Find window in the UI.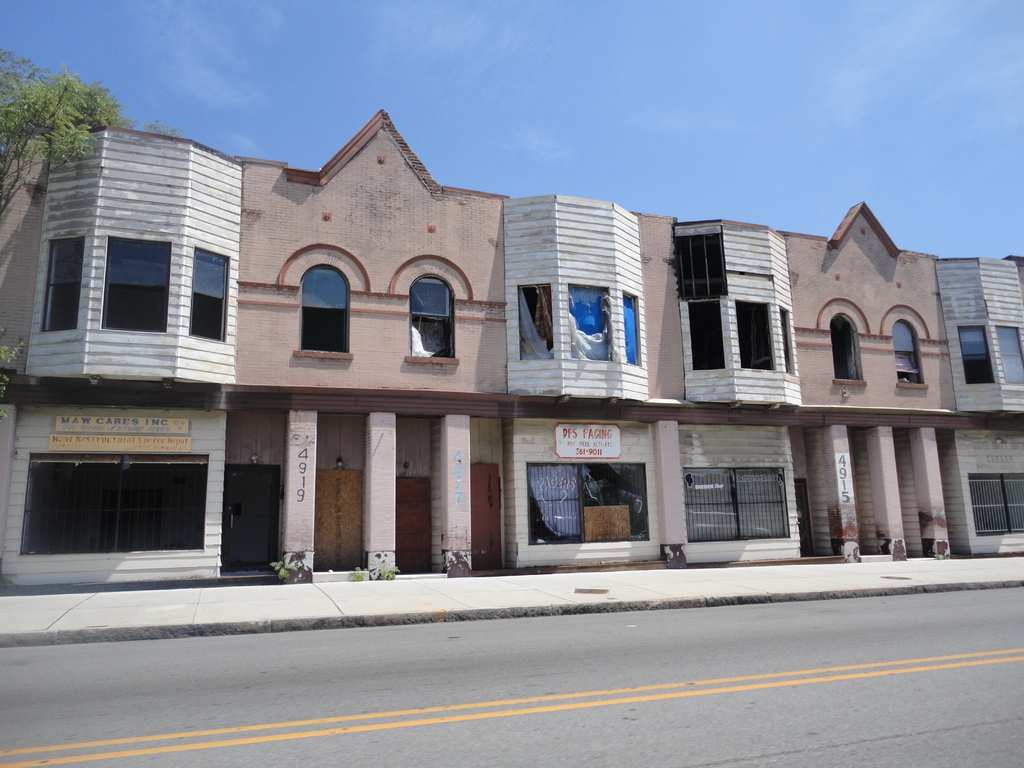
UI element at [left=998, top=326, right=1023, bottom=383].
